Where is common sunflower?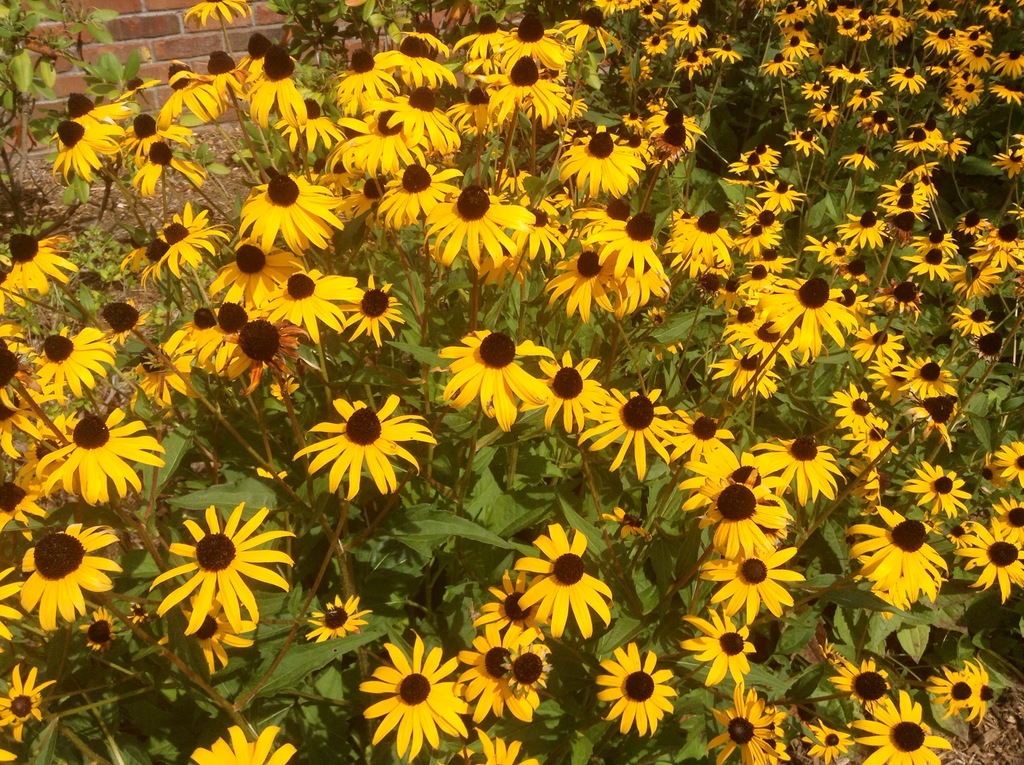
[x1=365, y1=631, x2=456, y2=755].
